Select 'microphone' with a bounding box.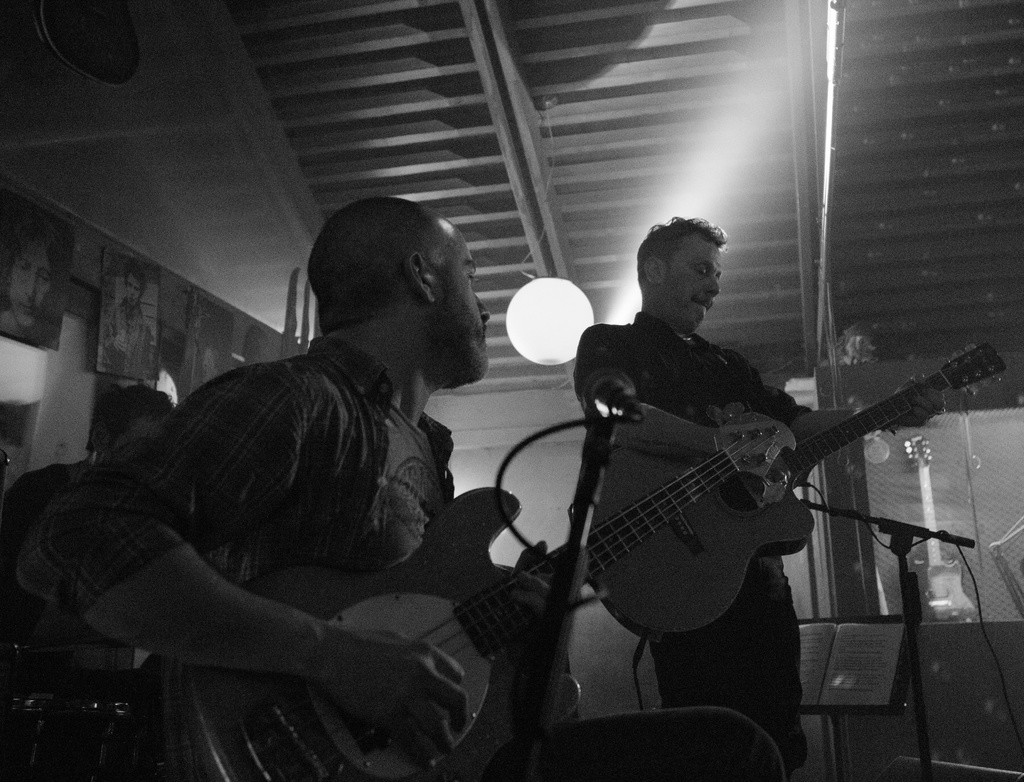
(x1=581, y1=369, x2=648, y2=424).
